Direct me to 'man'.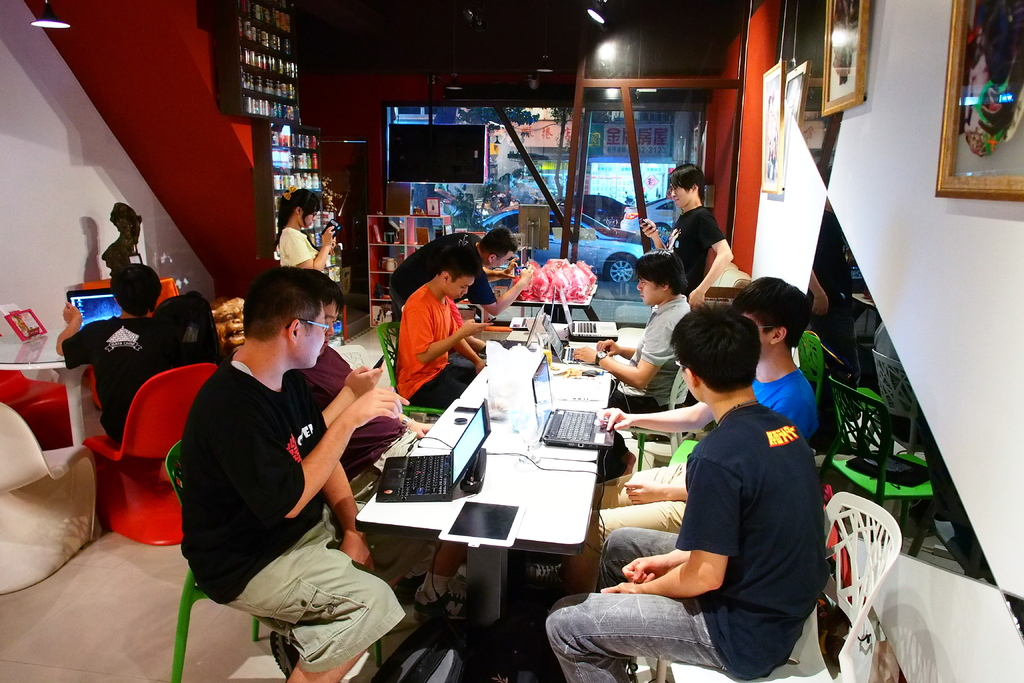
Direction: {"left": 557, "top": 277, "right": 820, "bottom": 604}.
